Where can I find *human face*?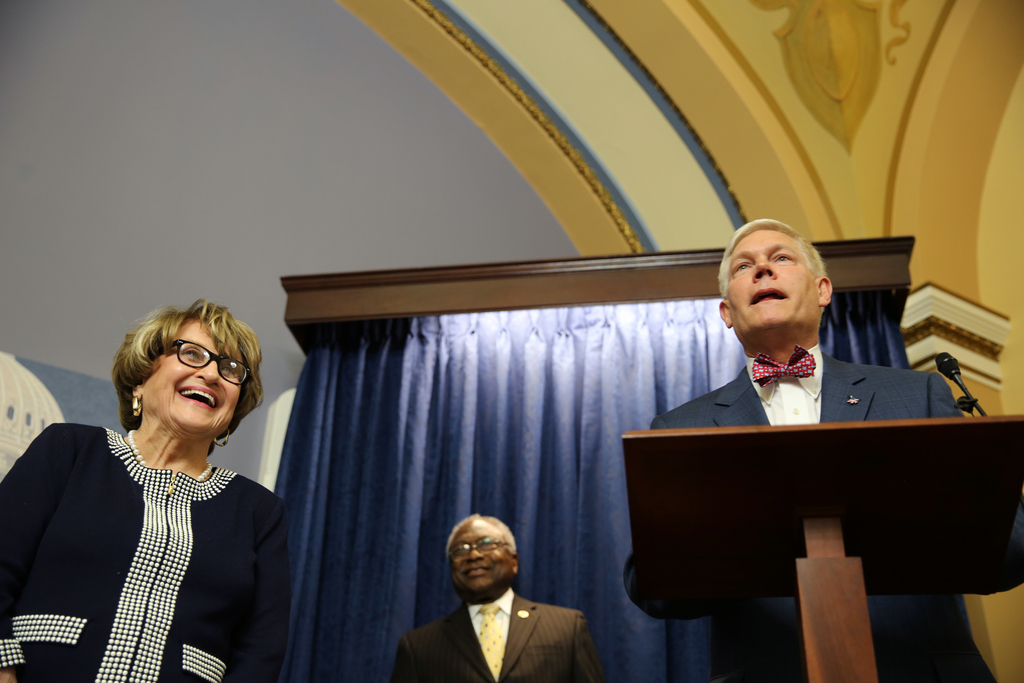
You can find it at [451,518,514,593].
